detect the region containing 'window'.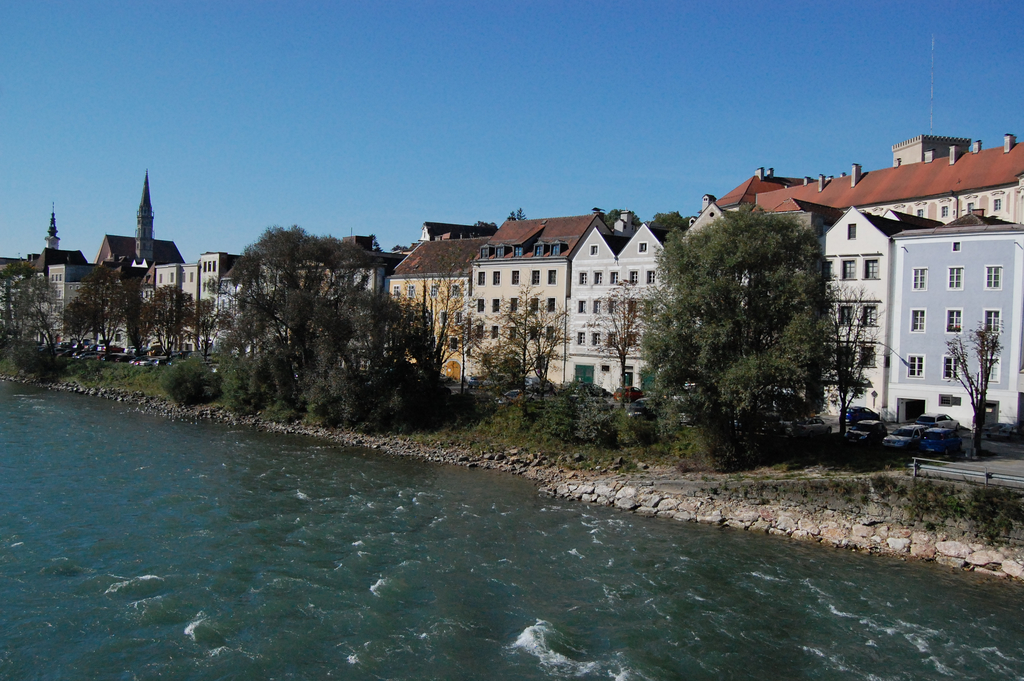
<bbox>550, 243, 560, 256</bbox>.
